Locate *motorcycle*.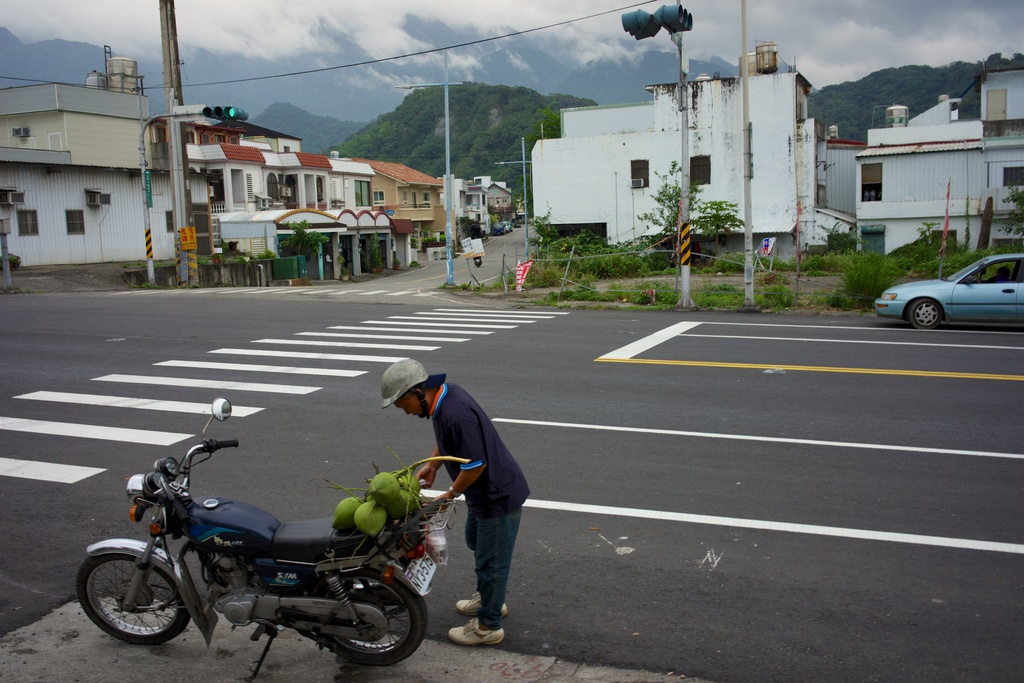
Bounding box: bbox=[61, 421, 472, 682].
